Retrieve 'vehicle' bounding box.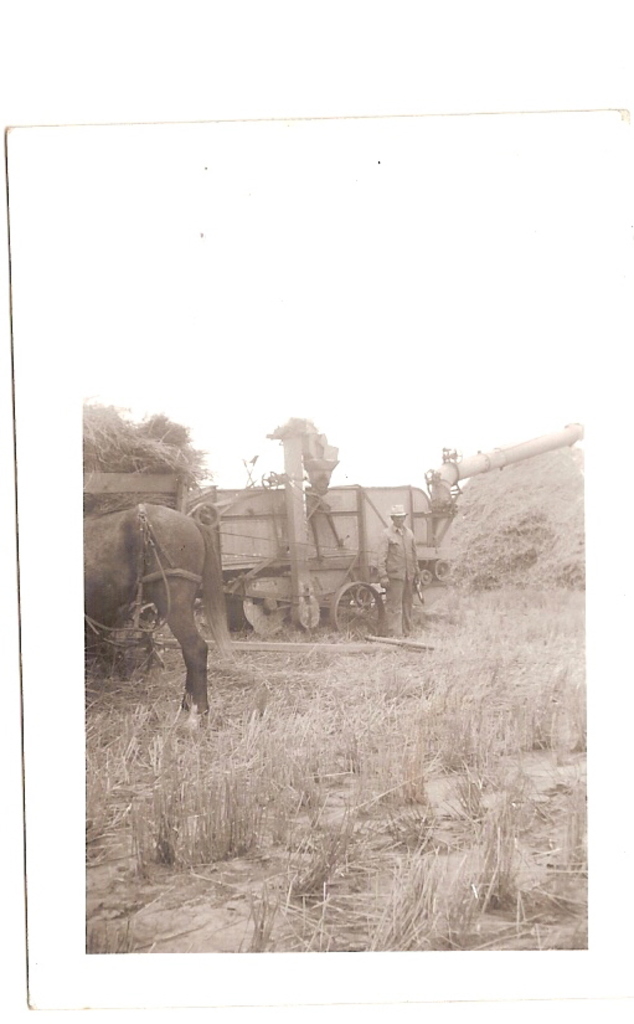
Bounding box: {"x1": 159, "y1": 424, "x2": 484, "y2": 655}.
